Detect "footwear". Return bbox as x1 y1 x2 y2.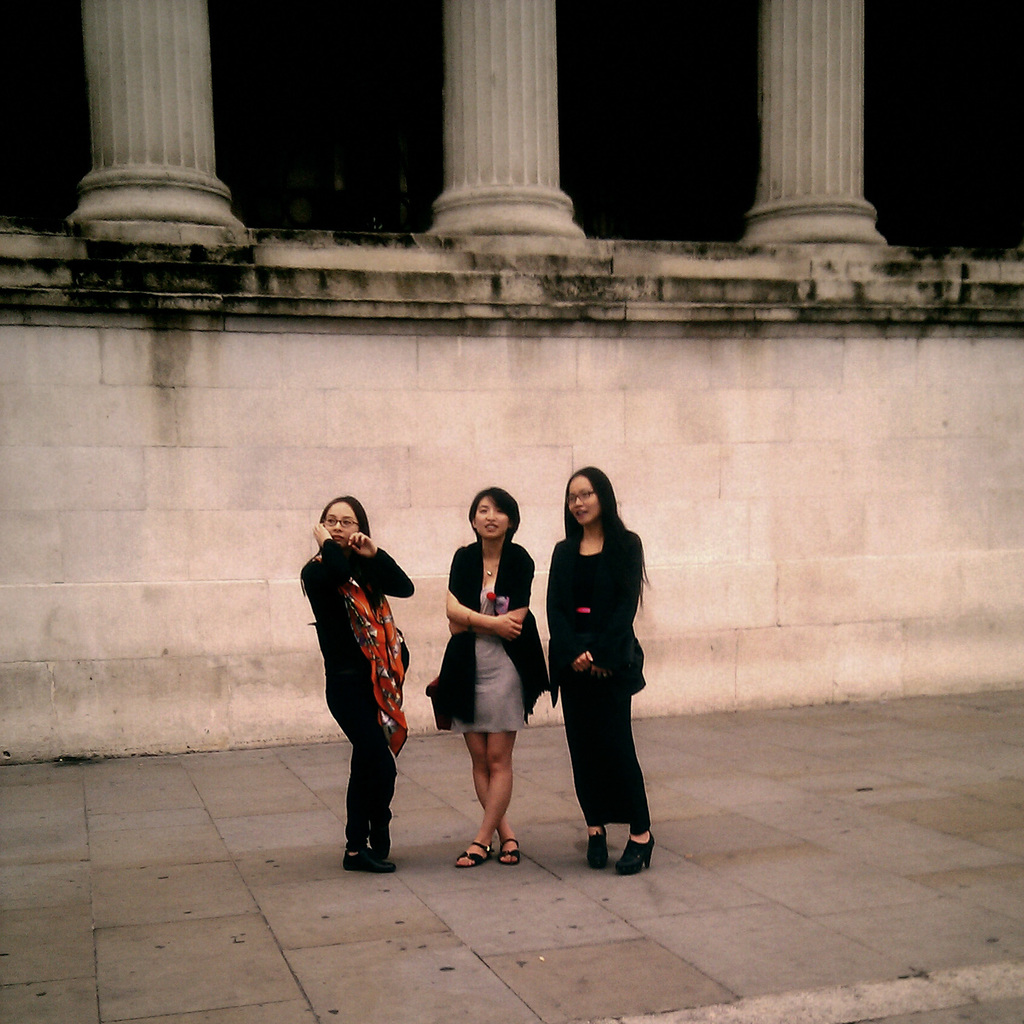
622 829 648 879.
